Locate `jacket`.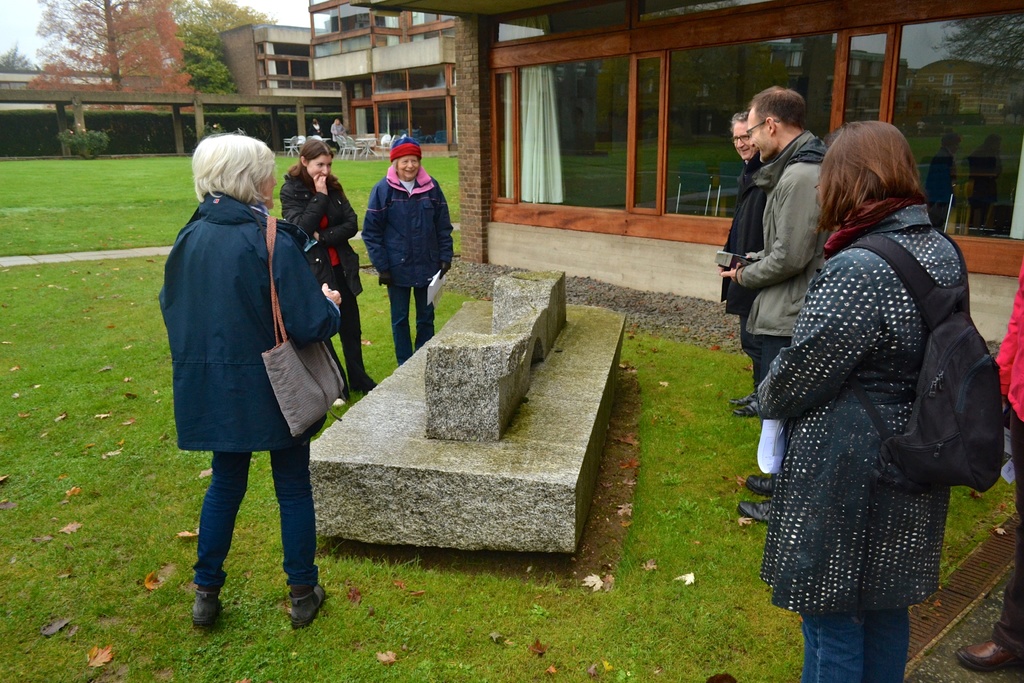
Bounding box: x1=719, y1=149, x2=780, y2=317.
